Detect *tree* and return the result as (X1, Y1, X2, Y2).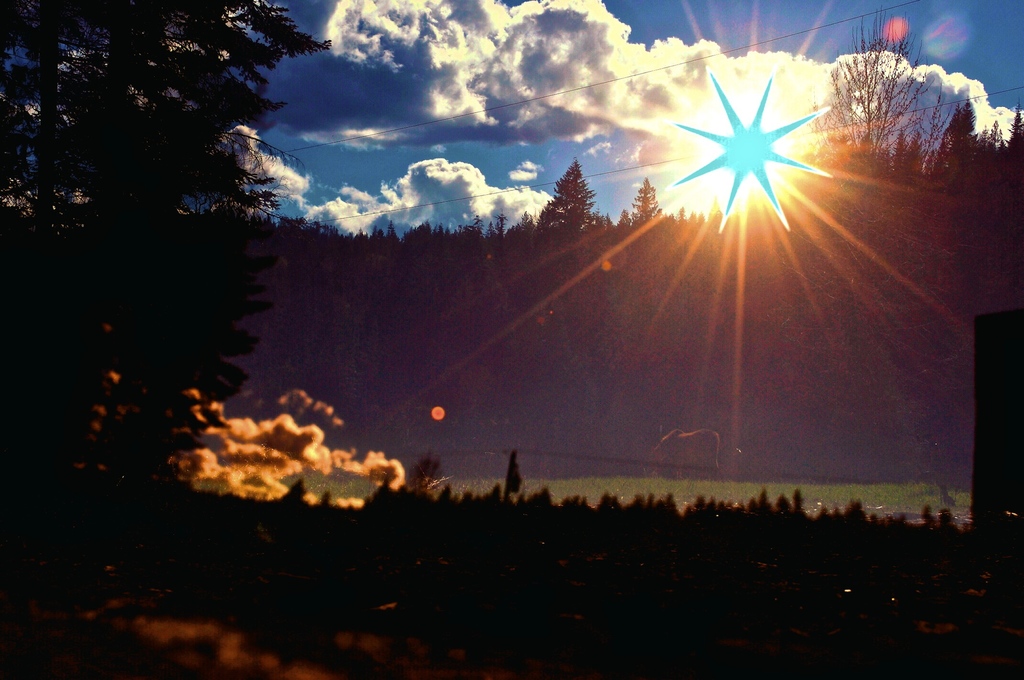
(40, 23, 348, 380).
